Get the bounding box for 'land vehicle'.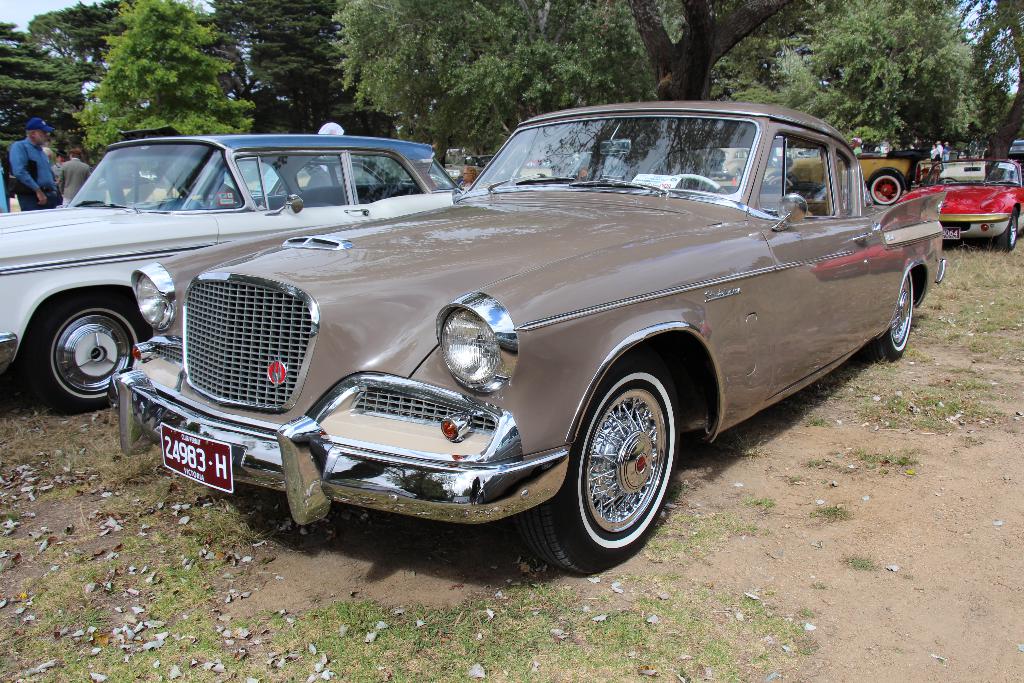
left=907, top=160, right=1023, bottom=245.
